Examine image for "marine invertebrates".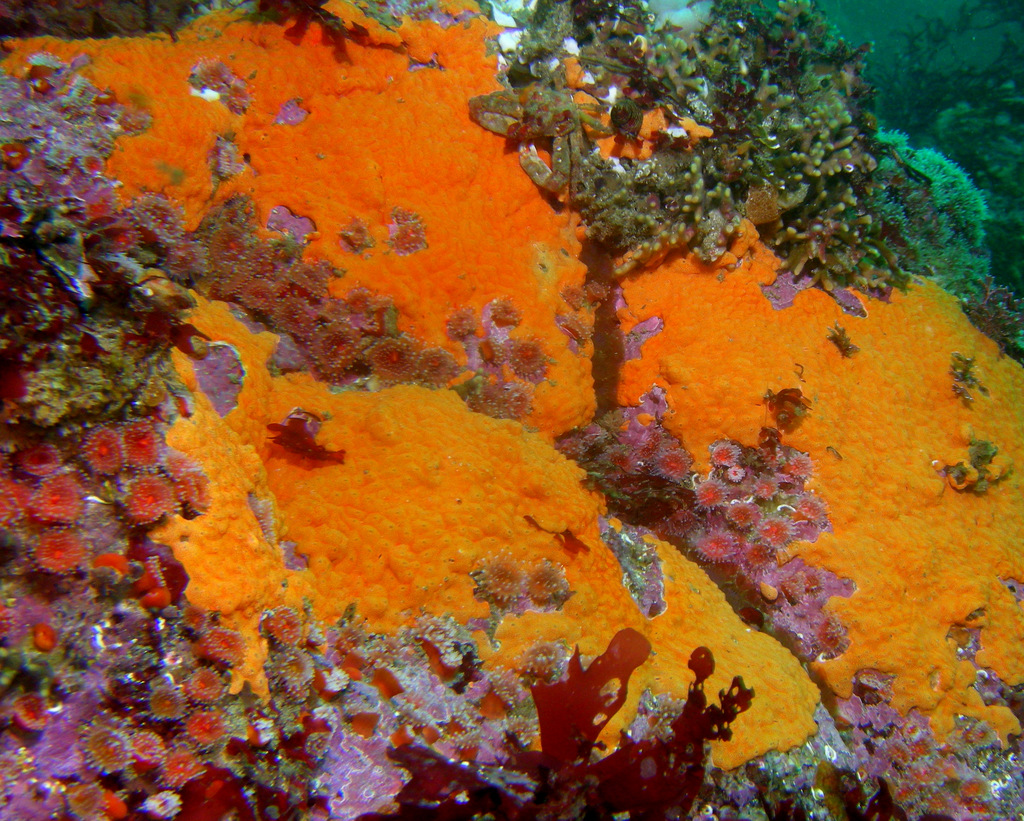
Examination result: rect(521, 0, 673, 129).
